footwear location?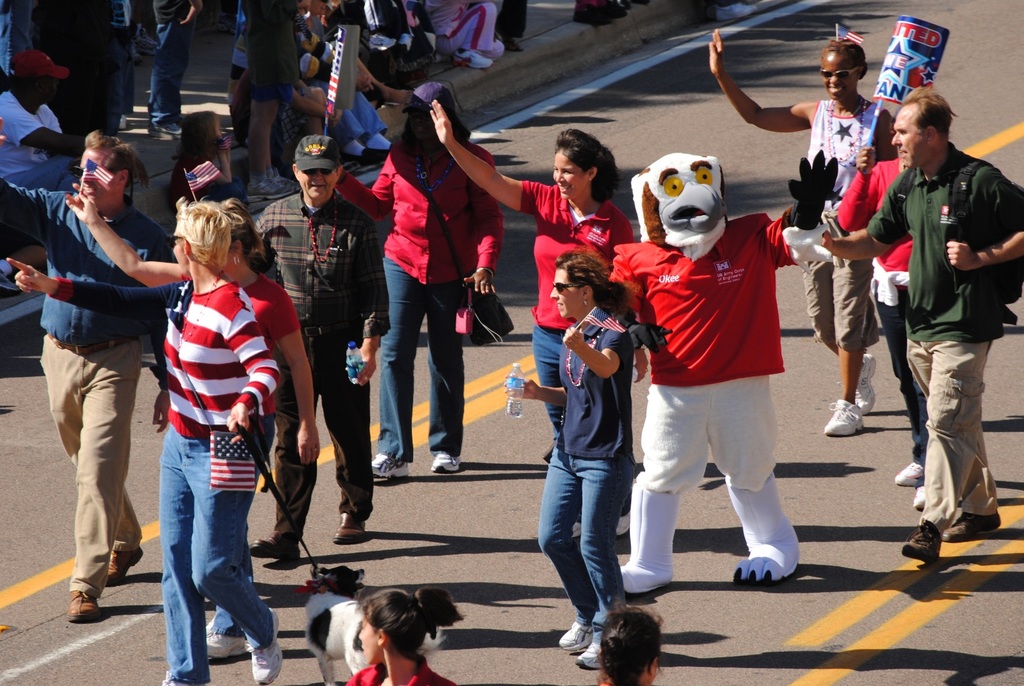
x1=247 y1=179 x2=294 y2=208
